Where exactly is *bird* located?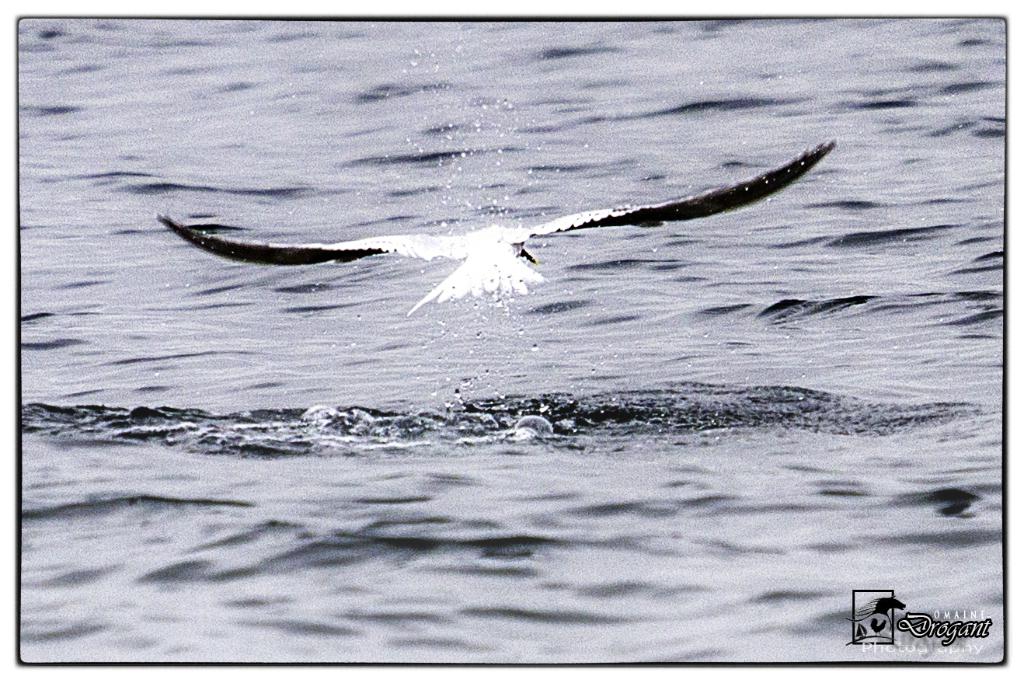
Its bounding box is box(158, 143, 835, 317).
